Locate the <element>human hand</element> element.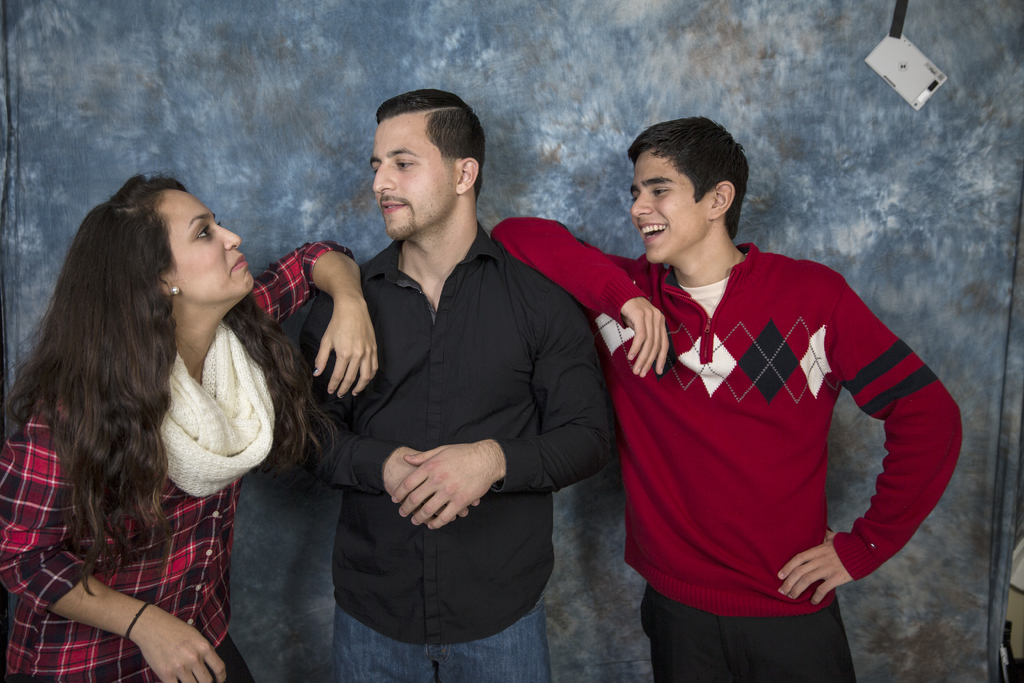
Element bbox: [x1=383, y1=448, x2=482, y2=524].
